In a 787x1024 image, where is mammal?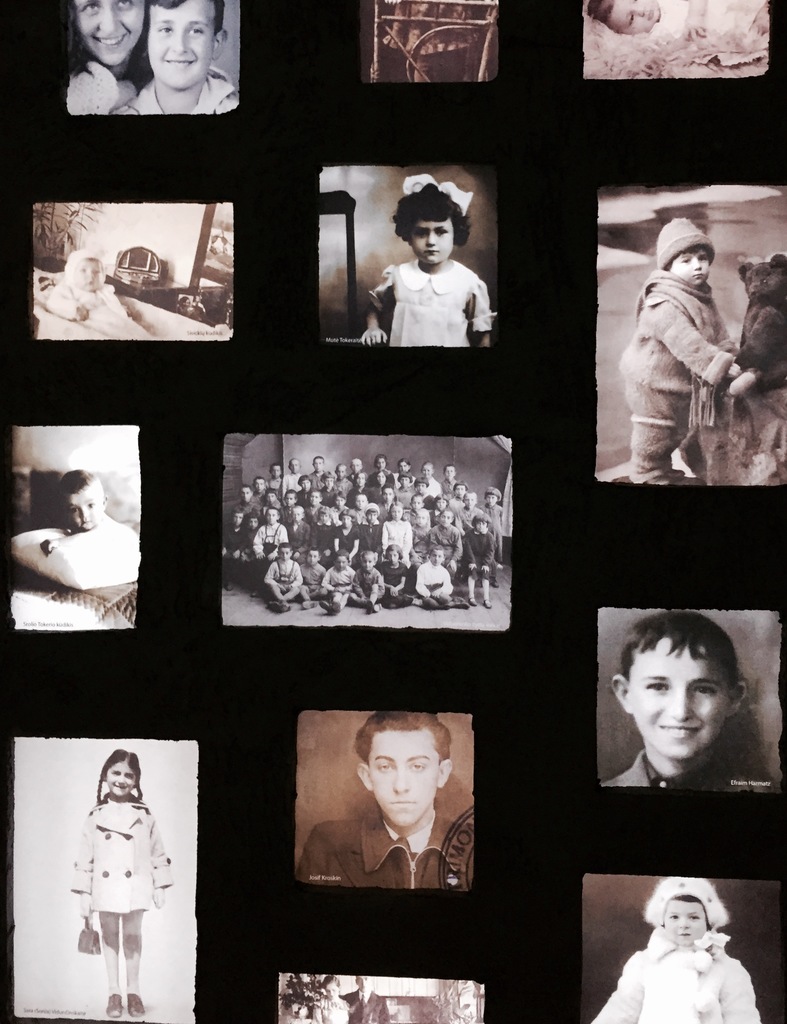
<bbox>222, 503, 247, 589</bbox>.
